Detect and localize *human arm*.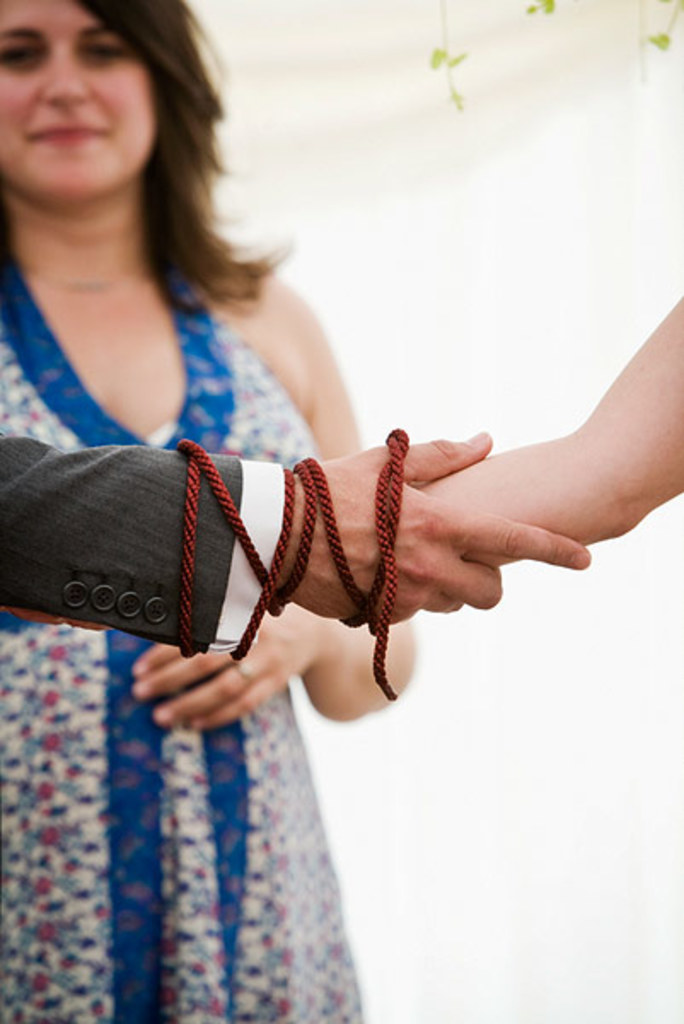
Localized at (x1=0, y1=415, x2=594, y2=657).
